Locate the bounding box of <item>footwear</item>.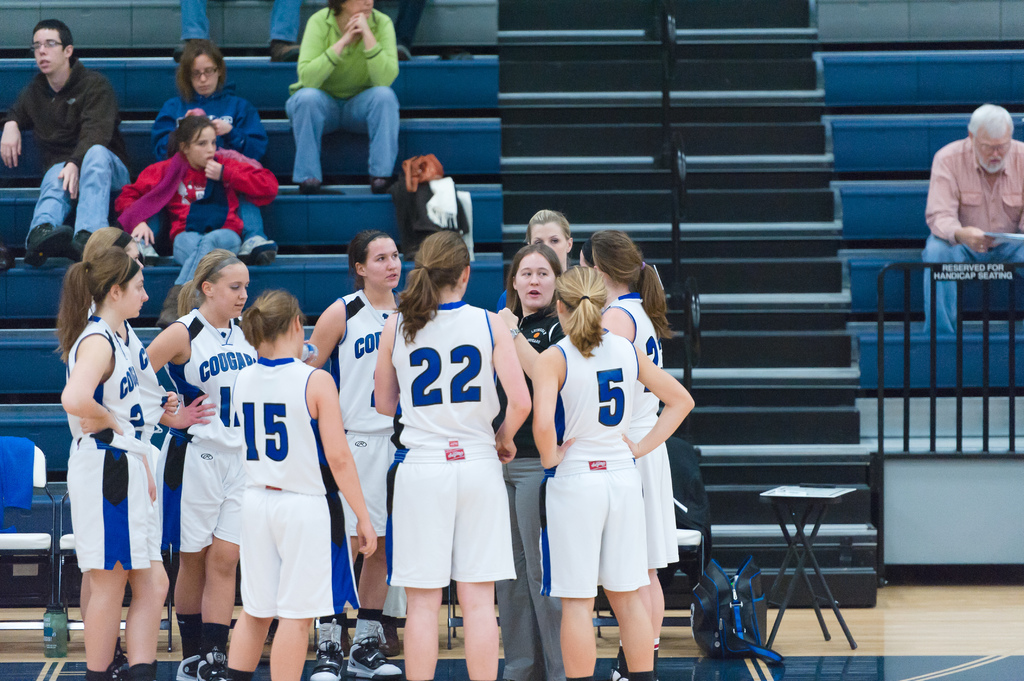
Bounding box: detection(305, 645, 344, 680).
